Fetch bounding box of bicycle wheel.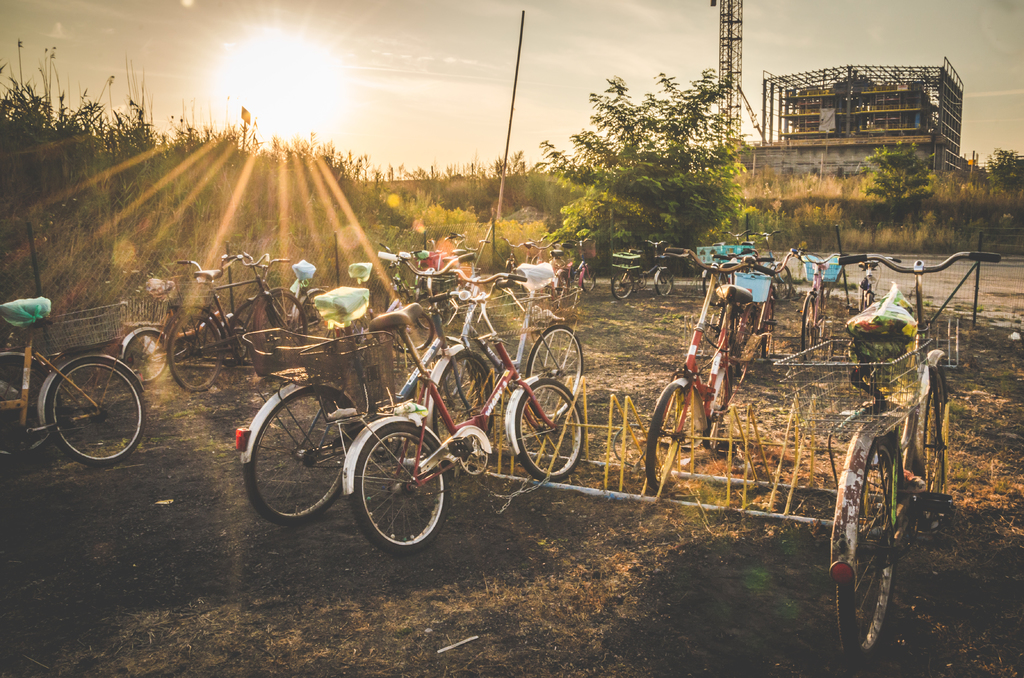
Bbox: bbox=[46, 356, 150, 467].
